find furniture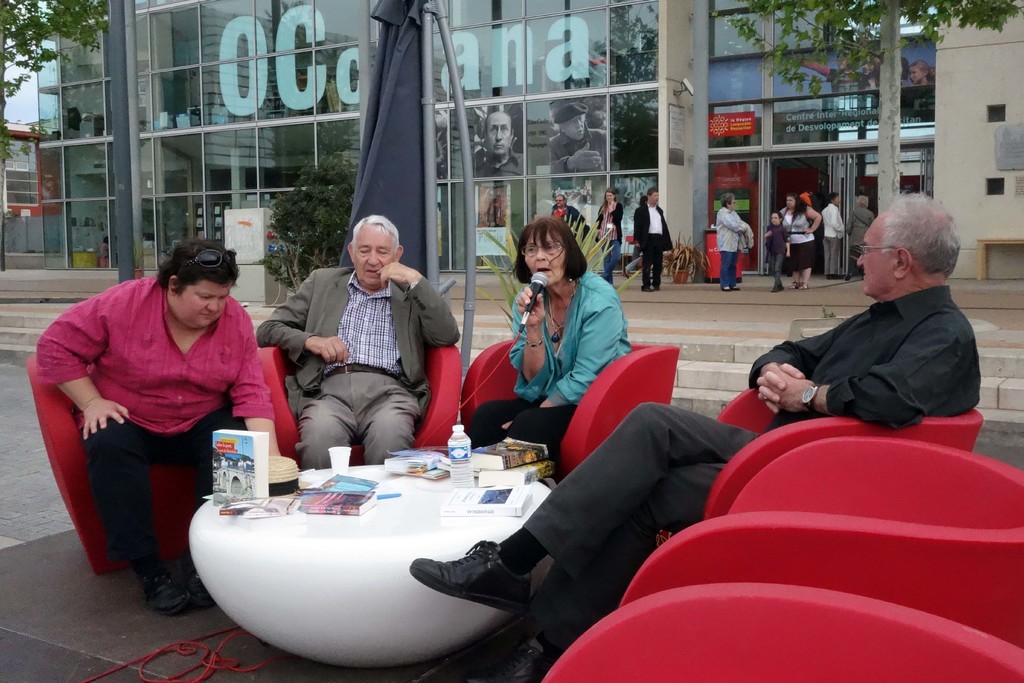
bbox=[541, 583, 1023, 682]
